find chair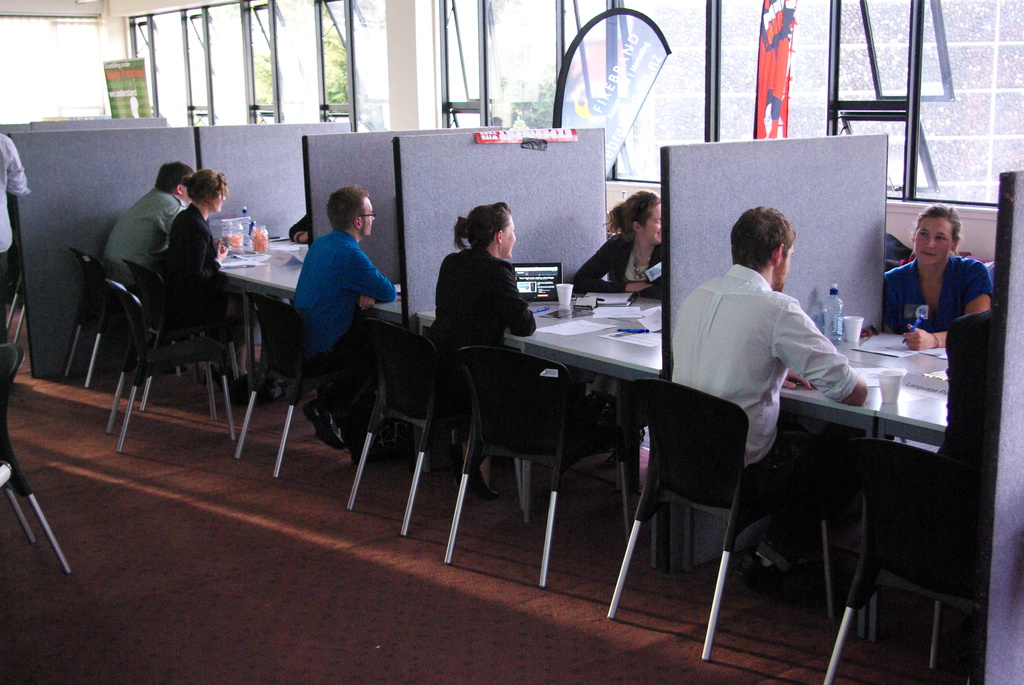
l=61, t=244, r=110, b=391
